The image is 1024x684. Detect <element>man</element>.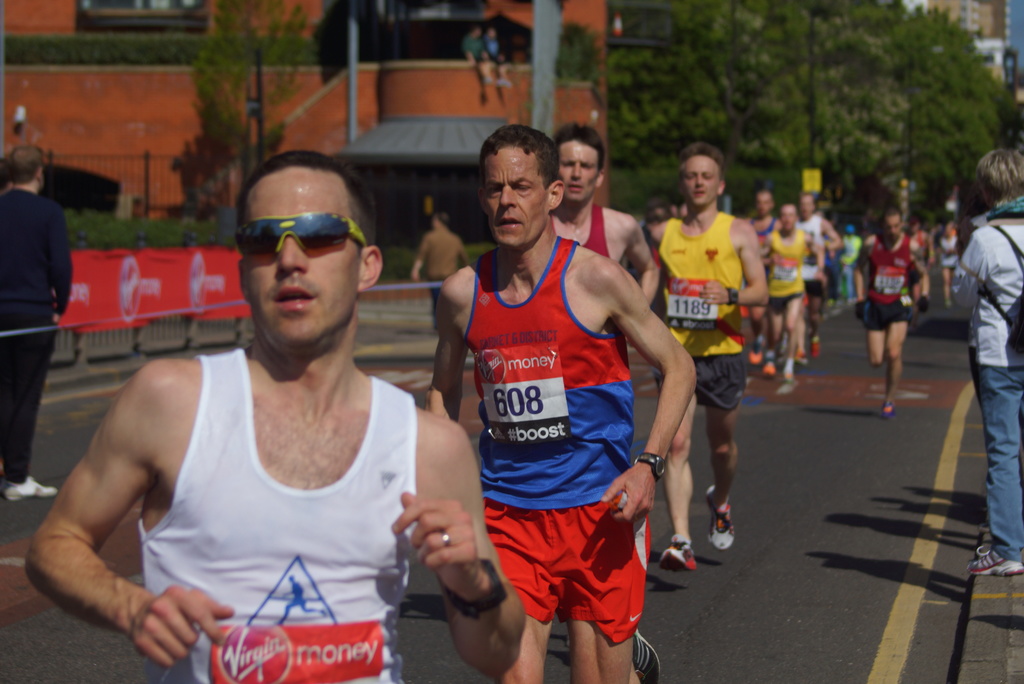
Detection: x1=546 y1=123 x2=664 y2=678.
